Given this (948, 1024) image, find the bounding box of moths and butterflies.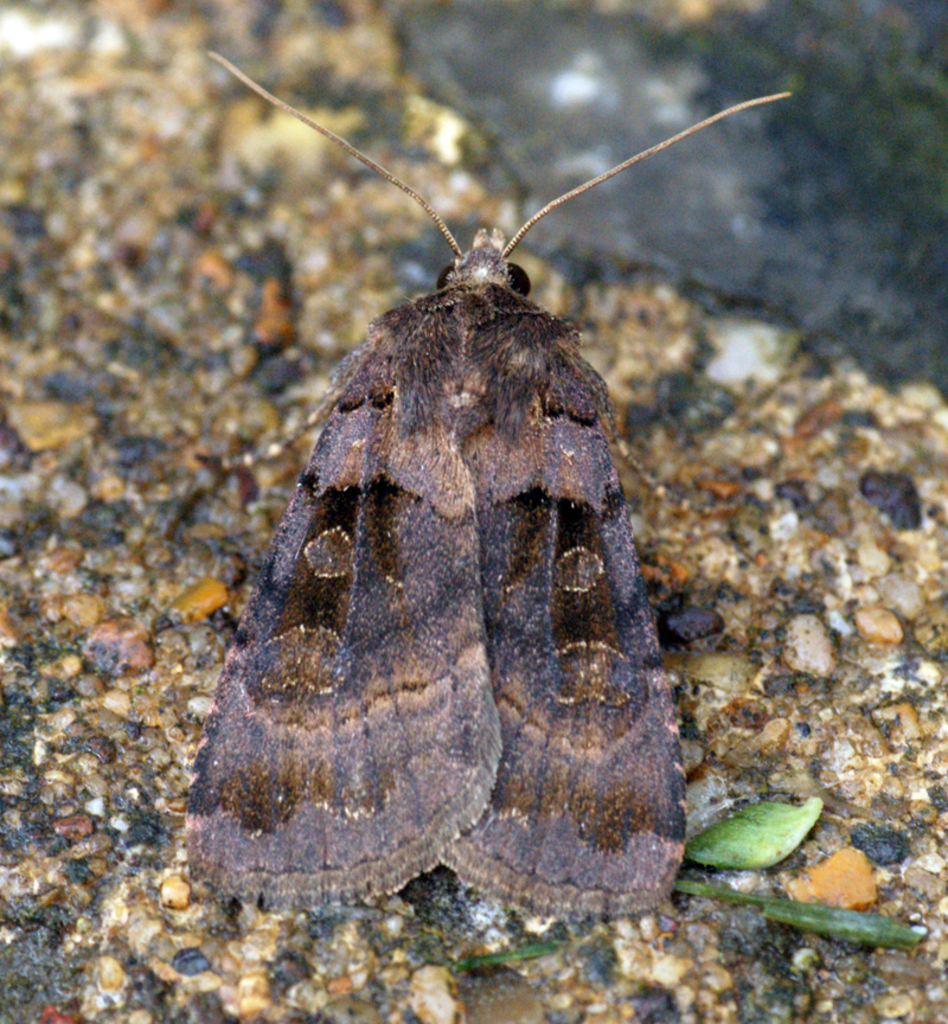
178,49,795,921.
